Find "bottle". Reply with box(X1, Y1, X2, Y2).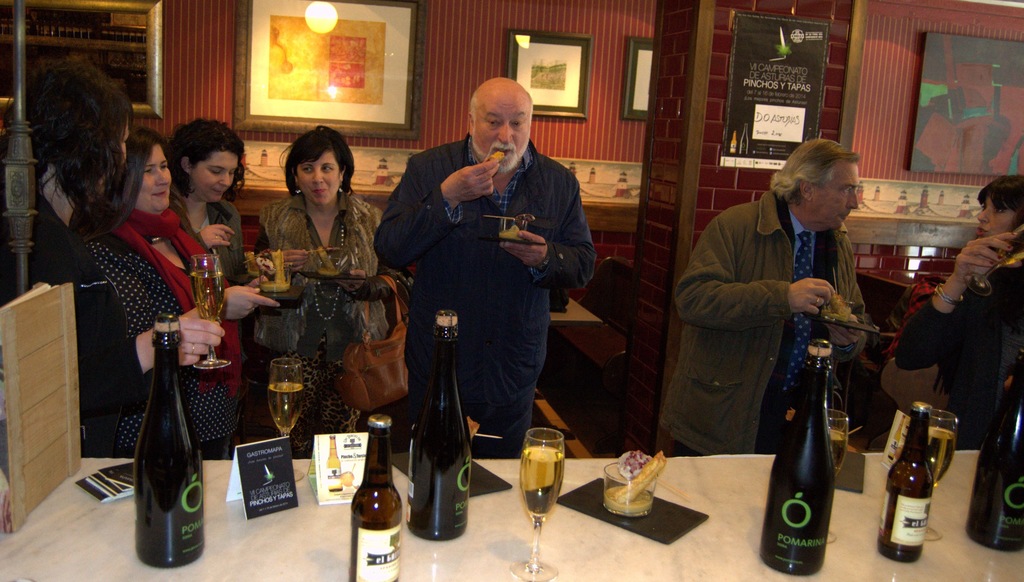
box(760, 338, 836, 579).
